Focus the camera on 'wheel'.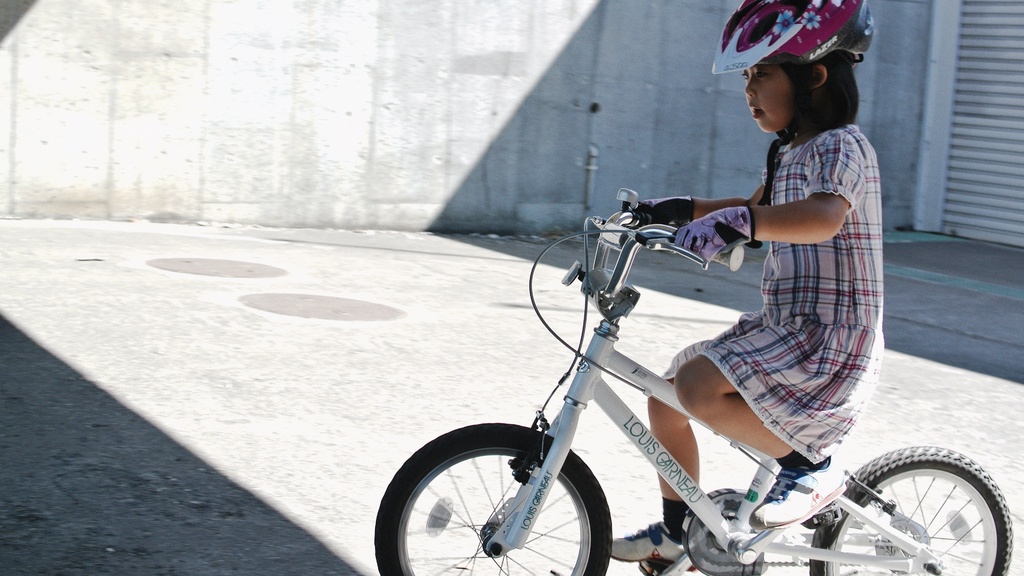
Focus region: bbox(808, 444, 1013, 575).
